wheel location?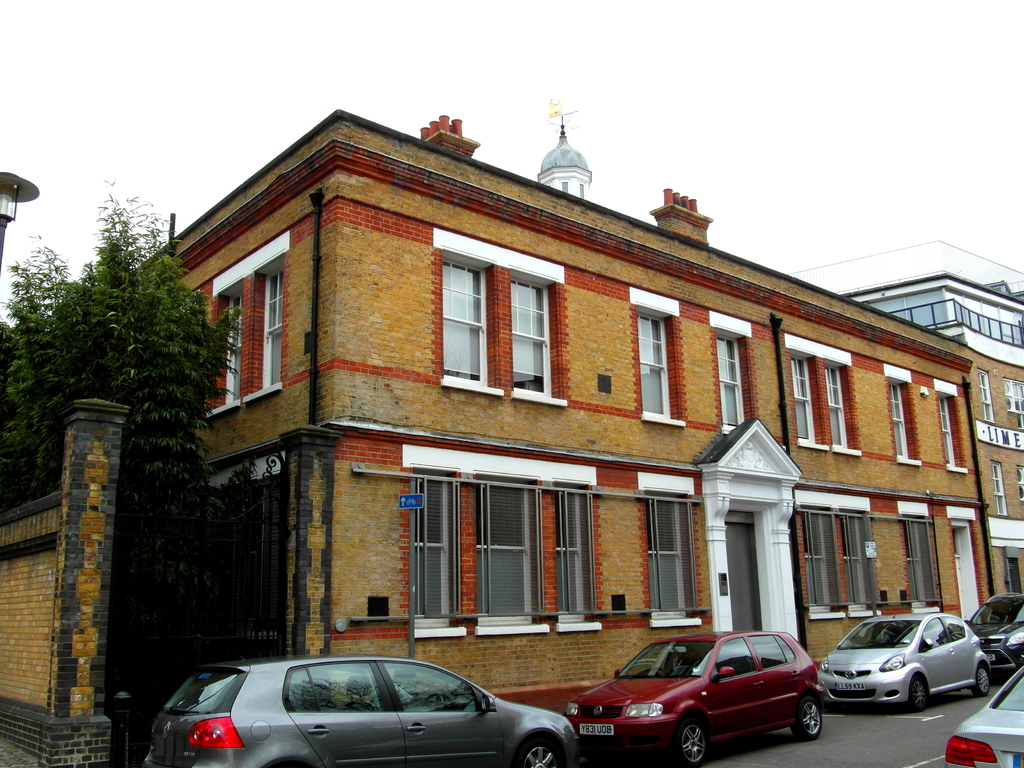
(908,673,929,713)
